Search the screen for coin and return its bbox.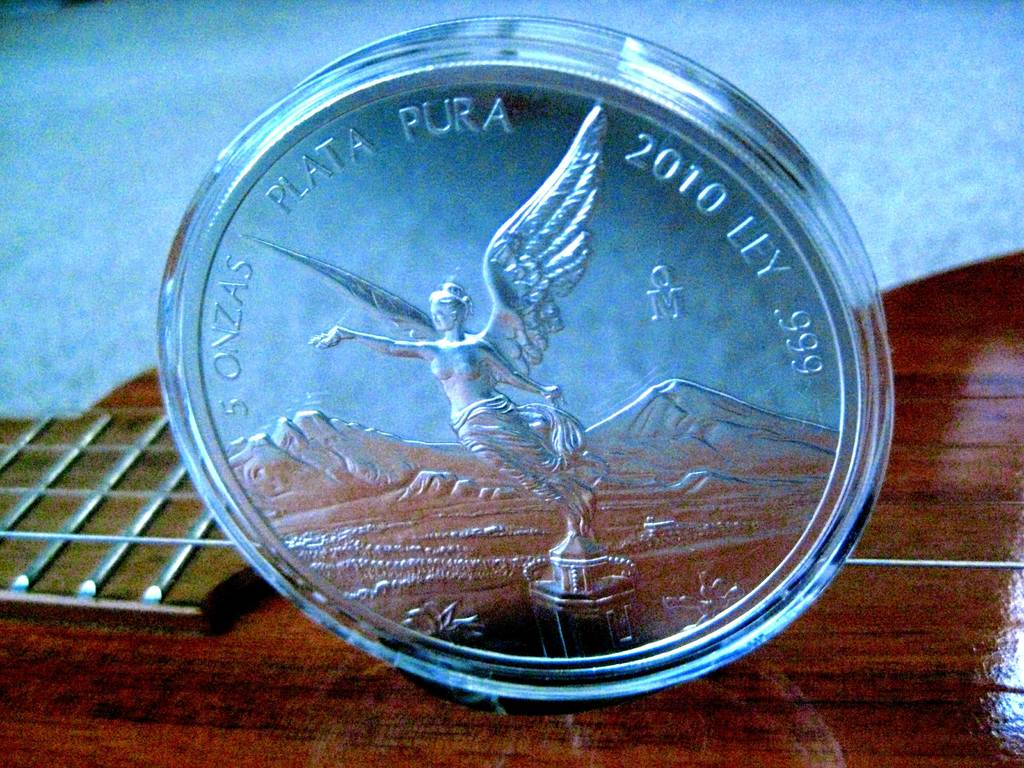
Found: Rect(156, 8, 897, 695).
